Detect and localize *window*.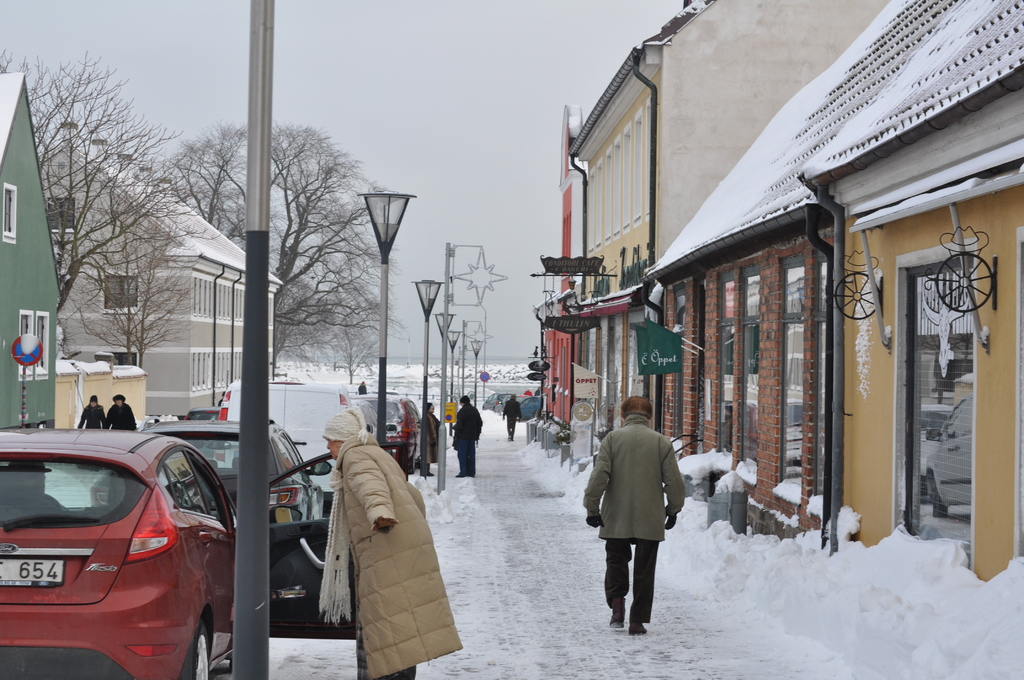
Localized at region(1, 179, 16, 239).
